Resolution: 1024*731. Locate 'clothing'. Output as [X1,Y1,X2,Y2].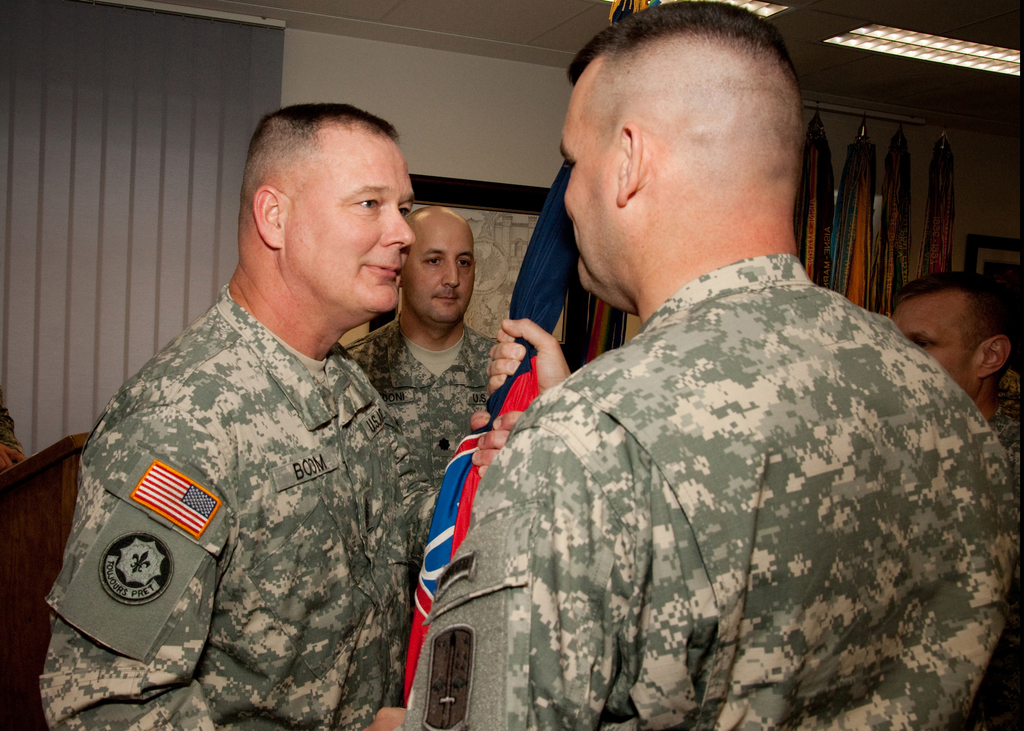
[982,402,1023,493].
